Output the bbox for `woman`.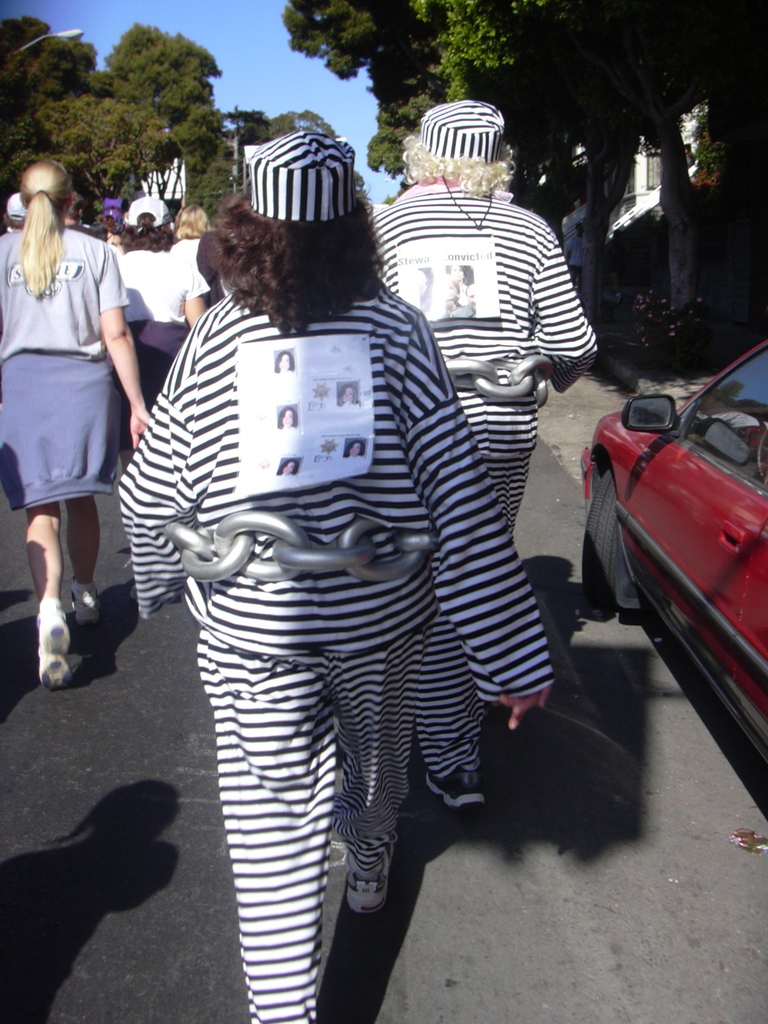
338, 385, 359, 406.
